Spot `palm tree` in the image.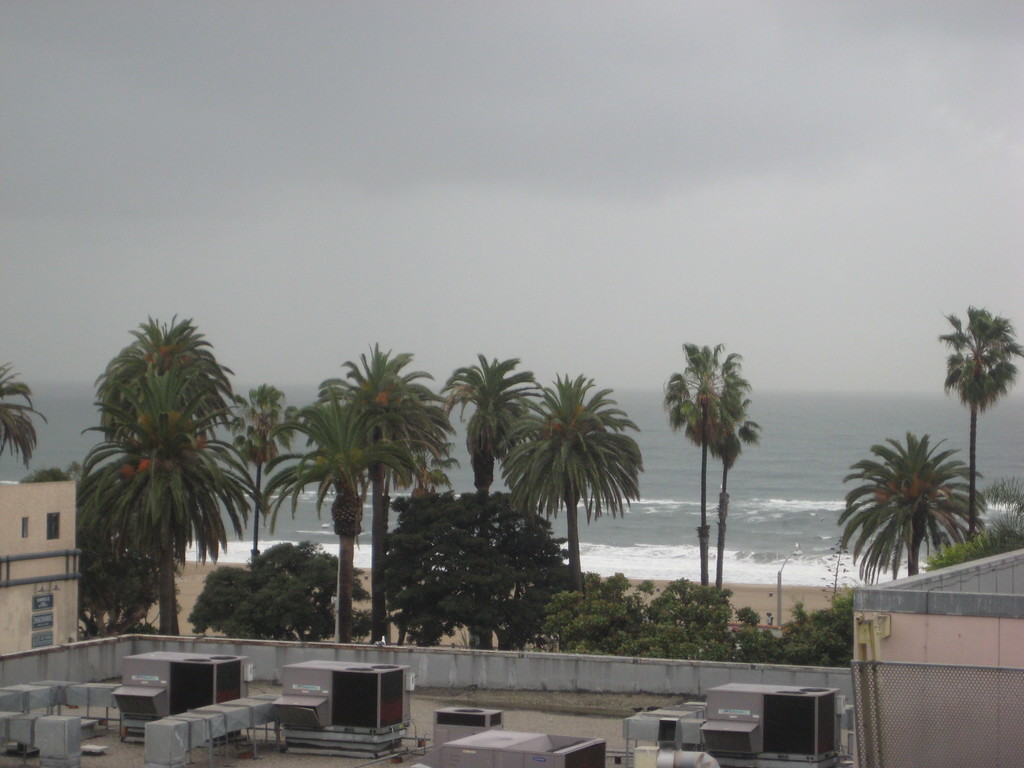
`palm tree` found at 508,372,611,589.
